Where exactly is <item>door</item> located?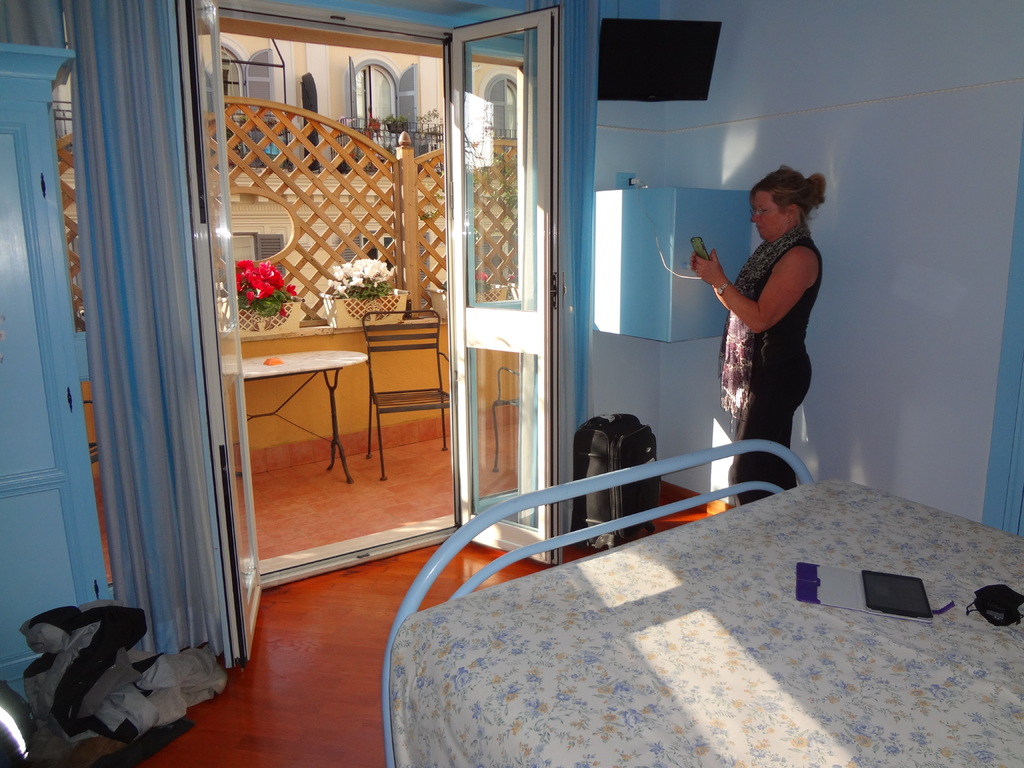
Its bounding box is [left=449, top=7, right=568, bottom=565].
